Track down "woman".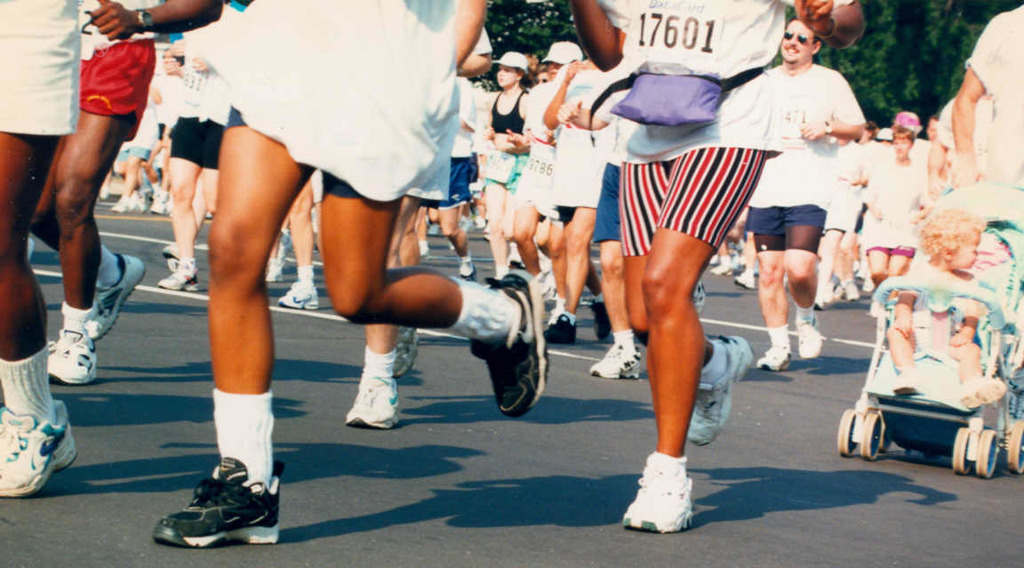
Tracked to l=476, t=51, r=535, b=284.
